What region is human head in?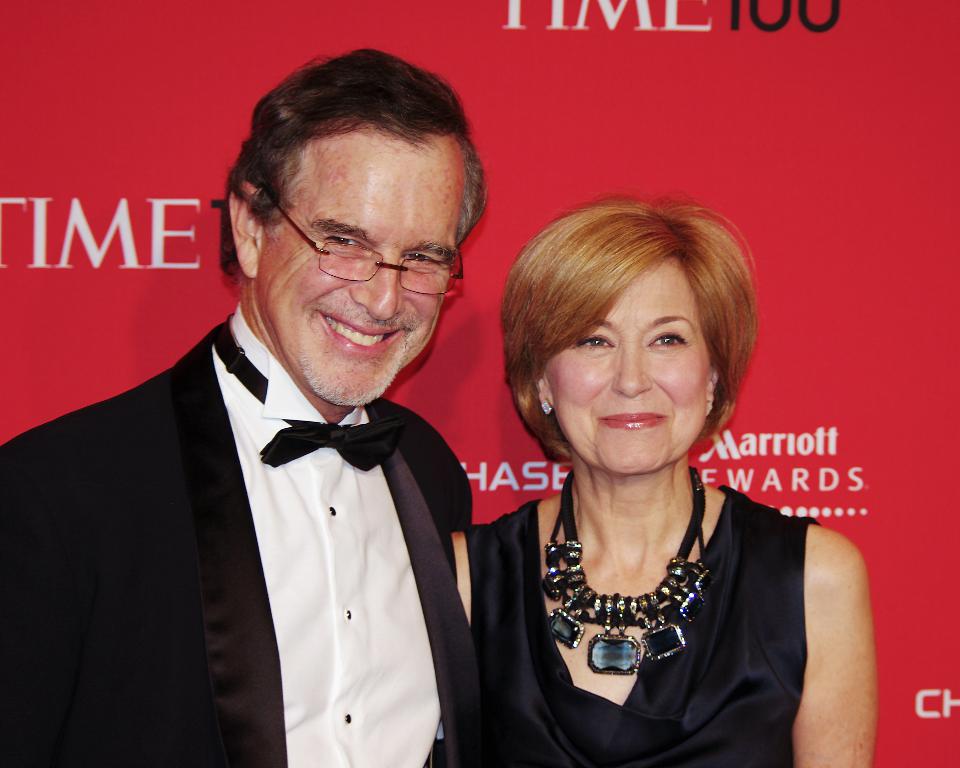
[left=220, top=65, right=487, bottom=368].
